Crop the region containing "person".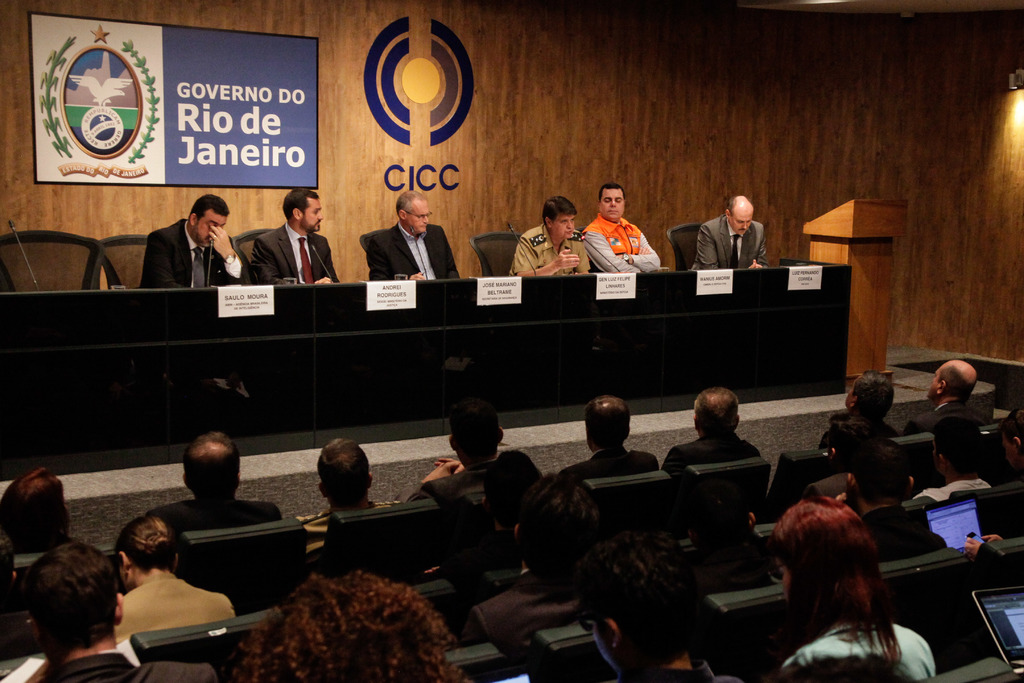
Crop region: detection(856, 438, 935, 564).
